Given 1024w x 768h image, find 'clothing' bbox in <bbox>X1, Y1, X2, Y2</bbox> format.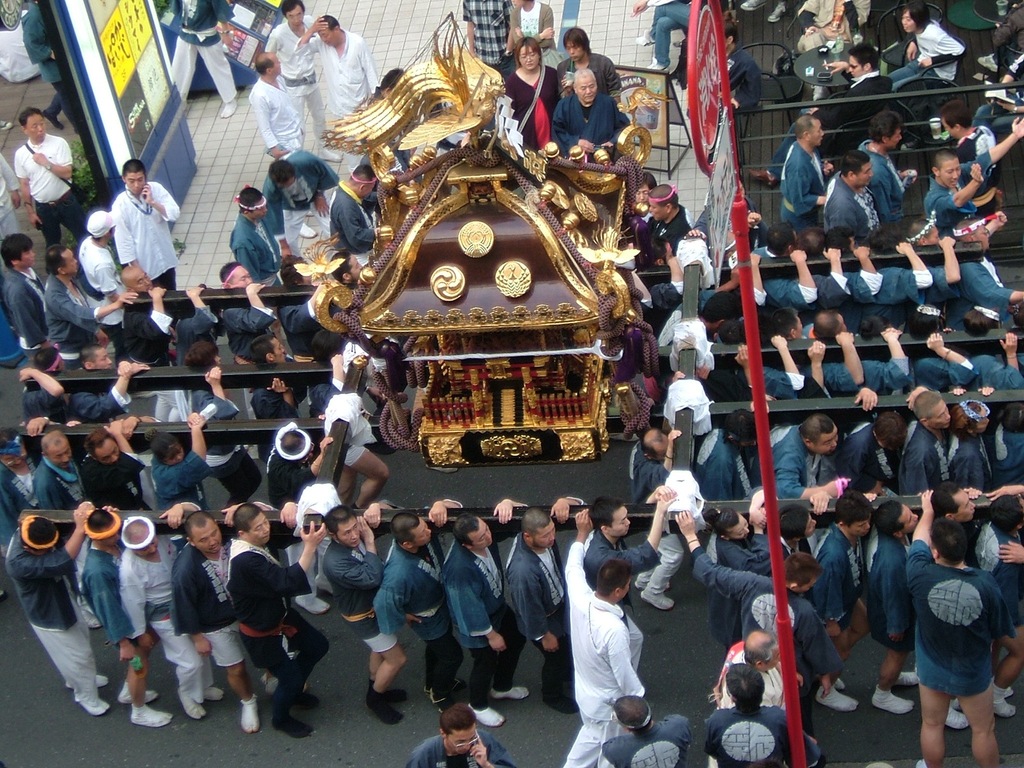
<bbox>75, 239, 132, 297</bbox>.
